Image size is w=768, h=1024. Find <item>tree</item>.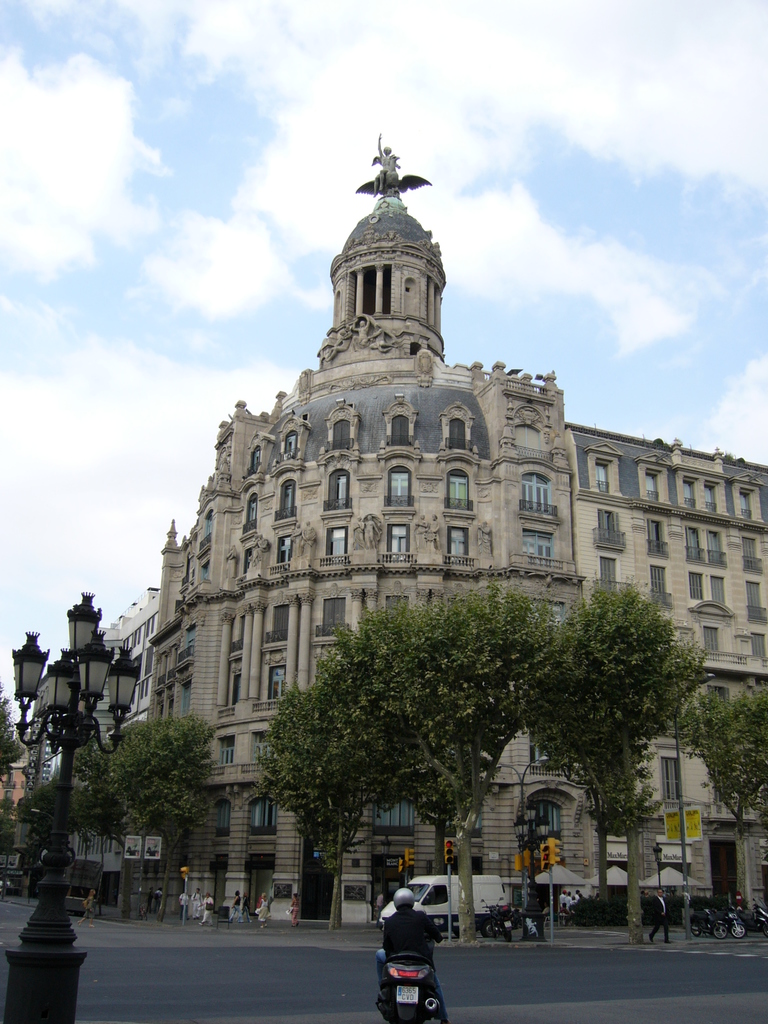
[255, 686, 396, 931].
